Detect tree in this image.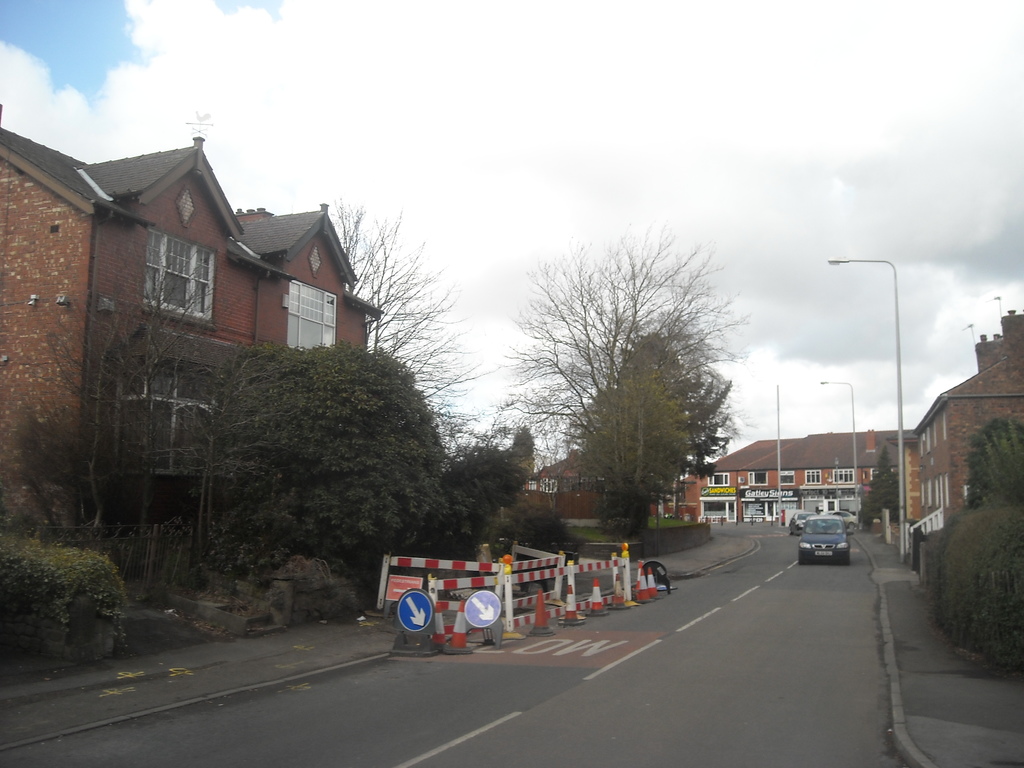
Detection: crop(491, 229, 751, 546).
